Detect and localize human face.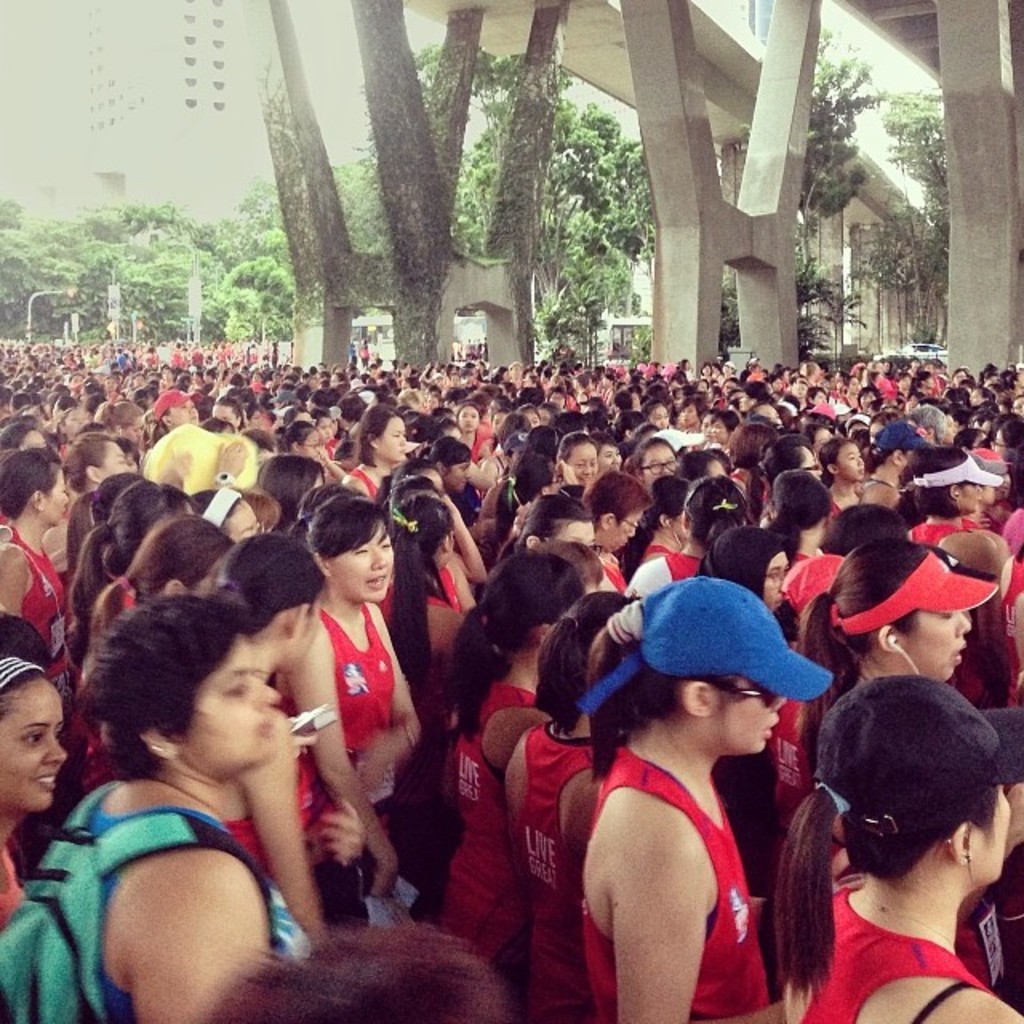
Localized at <region>770, 547, 787, 611</region>.
